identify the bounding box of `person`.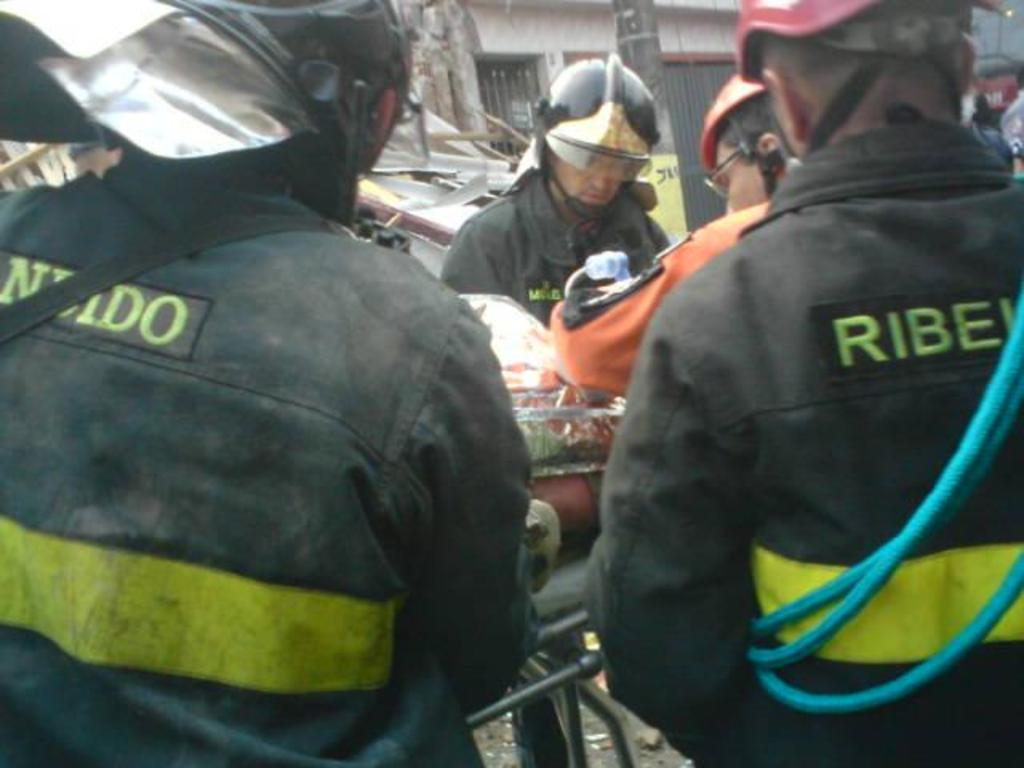
<bbox>0, 0, 542, 766</bbox>.
